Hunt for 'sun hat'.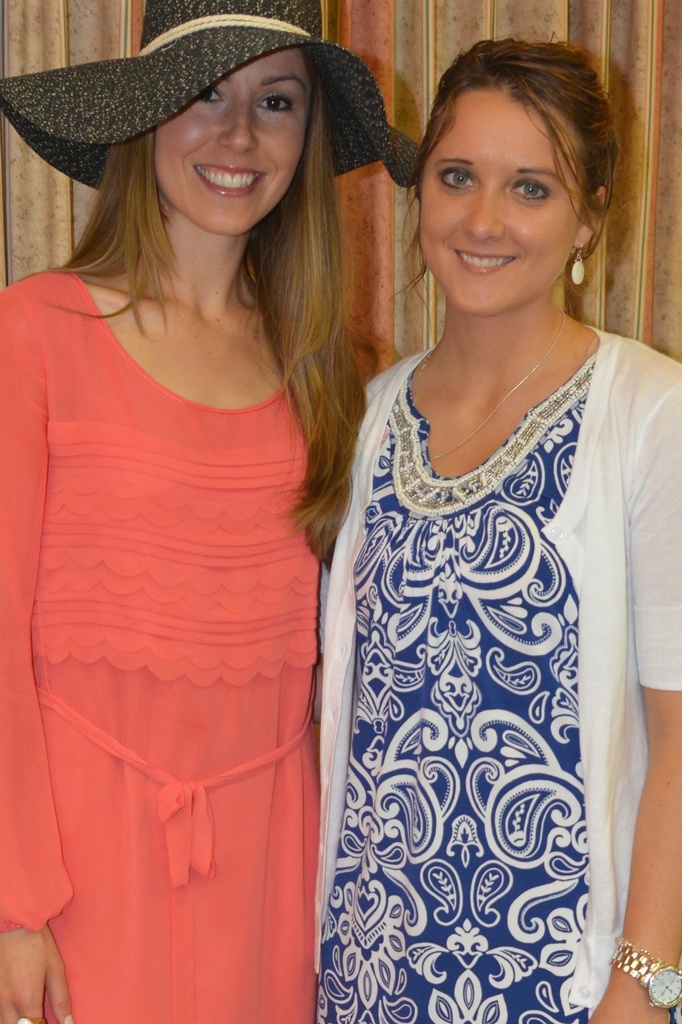
Hunted down at (0, 0, 426, 195).
